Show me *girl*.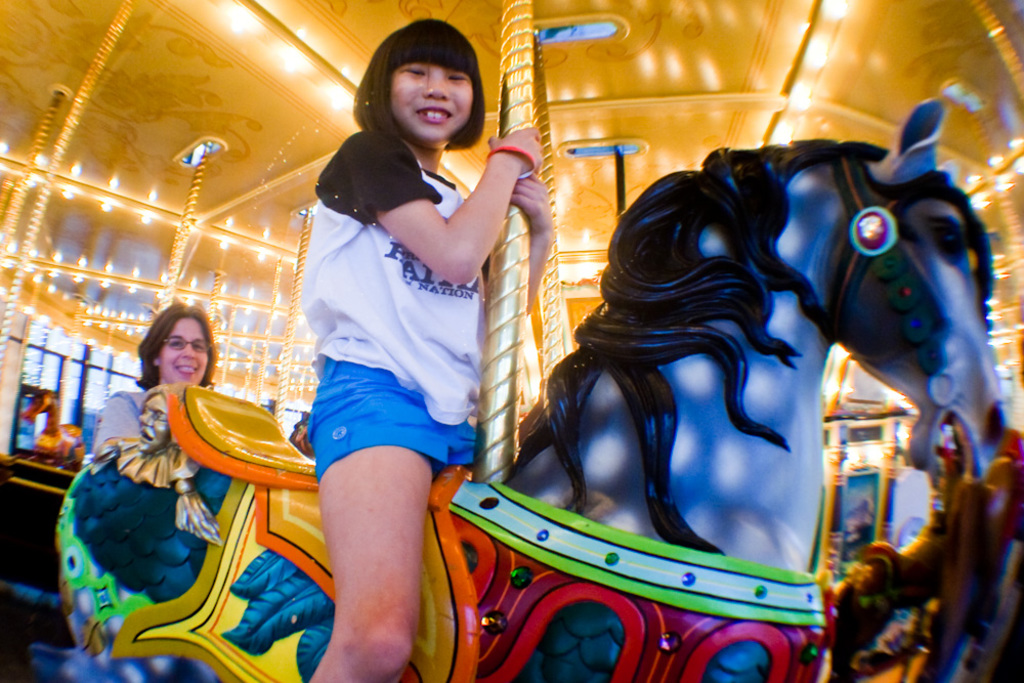
*girl* is here: x1=297 y1=10 x2=546 y2=682.
